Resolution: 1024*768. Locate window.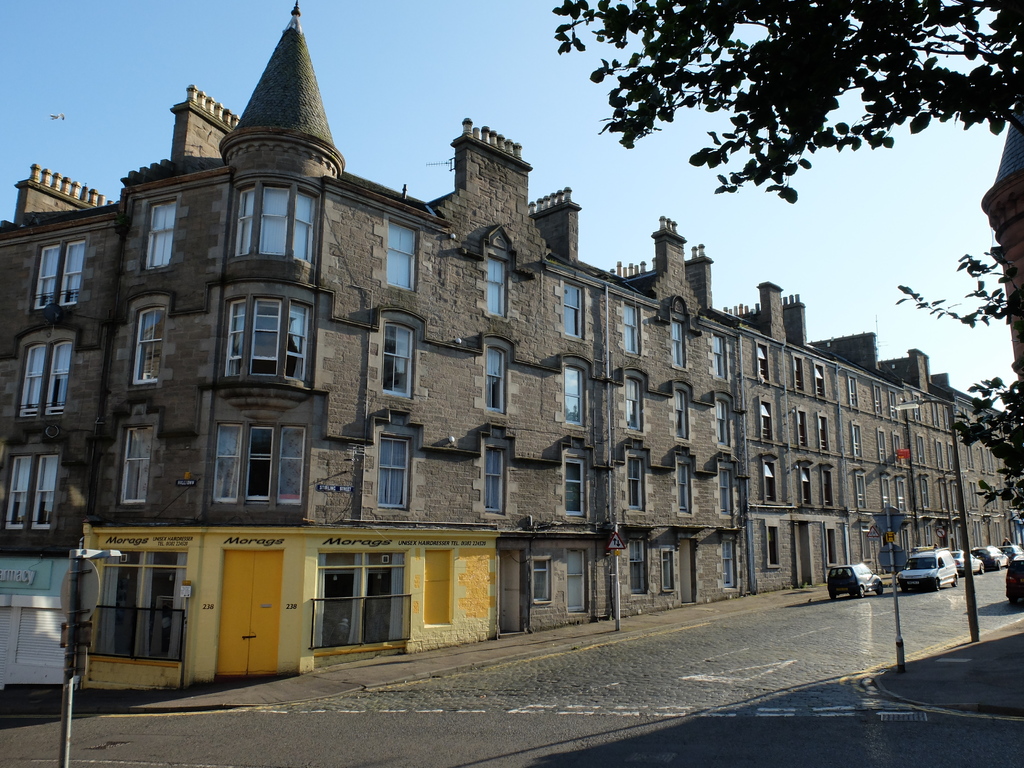
rect(920, 477, 928, 510).
